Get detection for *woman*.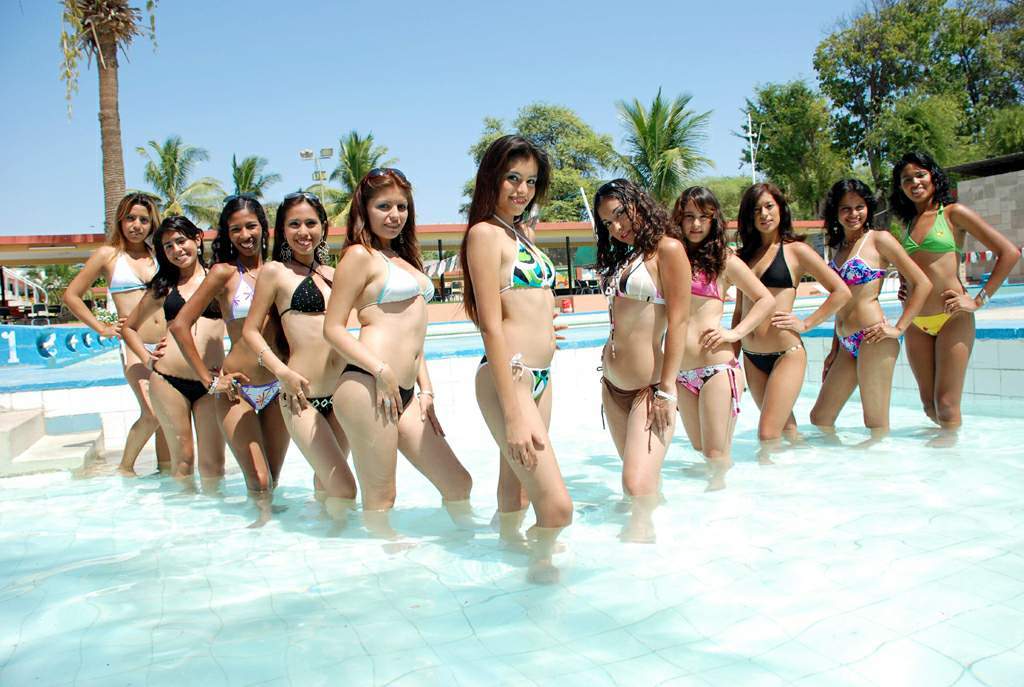
Detection: <region>803, 176, 930, 436</region>.
